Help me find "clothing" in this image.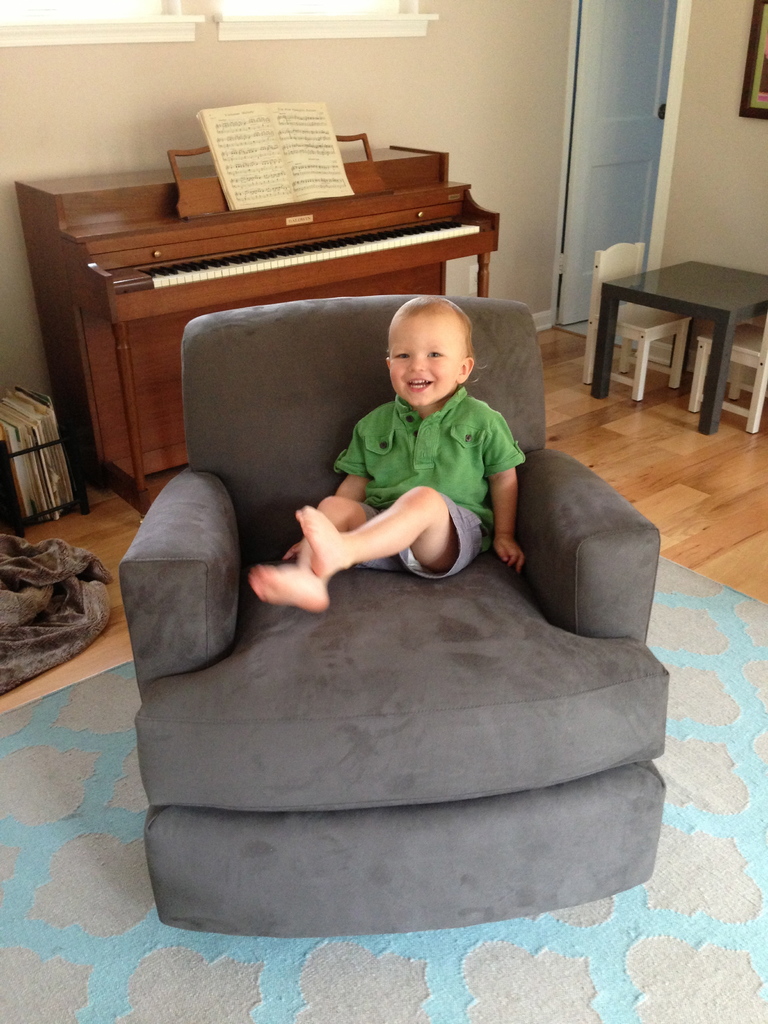
Found it: pyautogui.locateOnScreen(334, 376, 526, 602).
